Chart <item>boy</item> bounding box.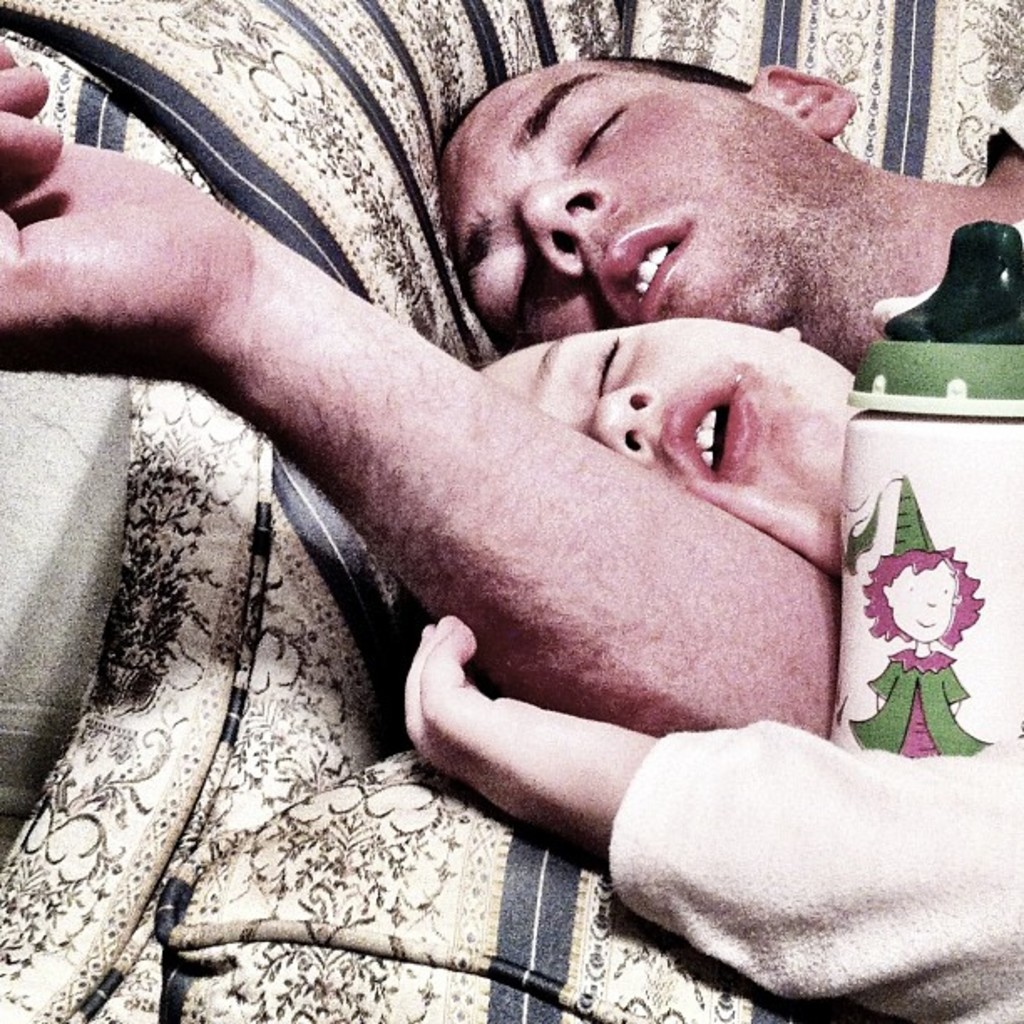
Charted: 474/221/1022/1022.
